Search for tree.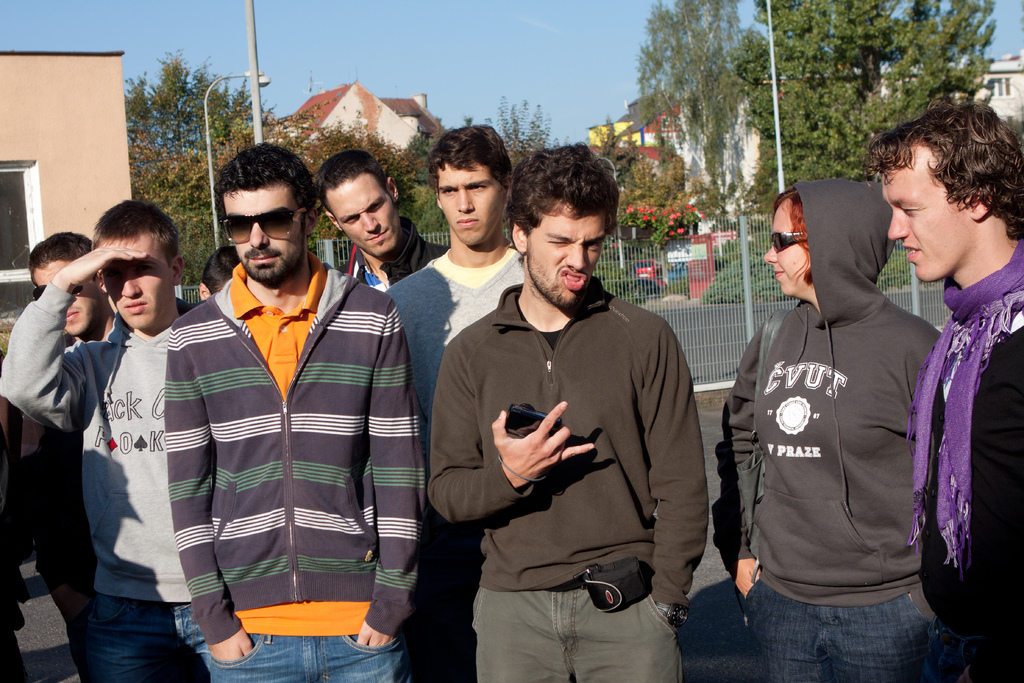
Found at box(630, 0, 754, 184).
